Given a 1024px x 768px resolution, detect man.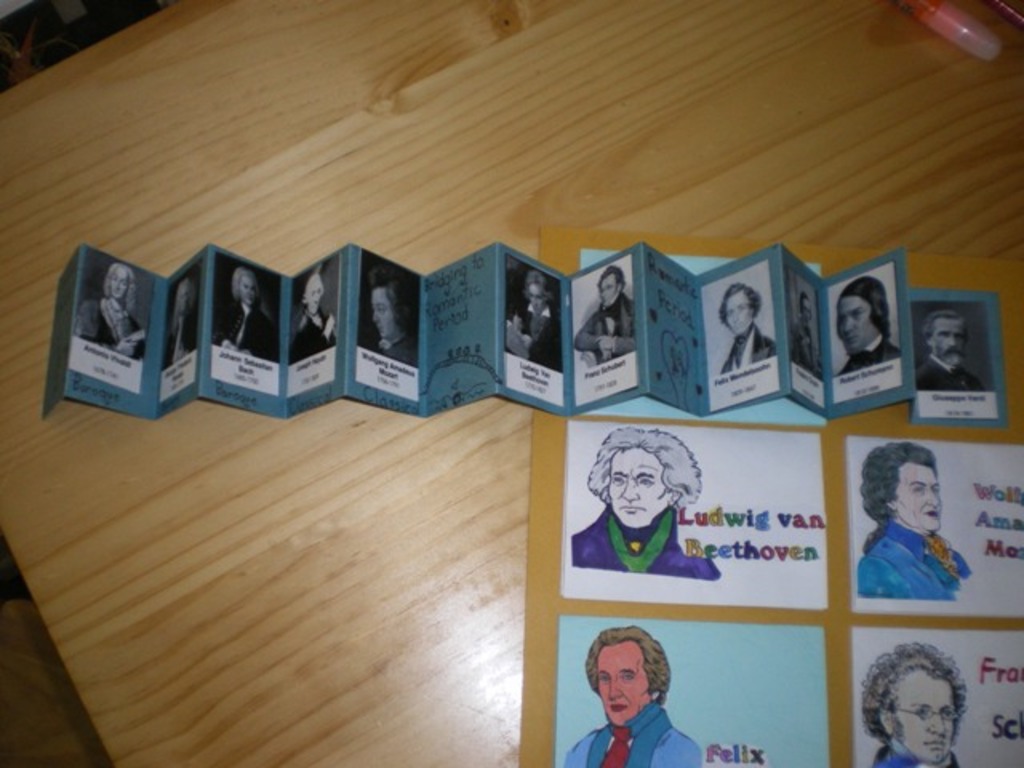
[left=914, top=310, right=982, bottom=389].
